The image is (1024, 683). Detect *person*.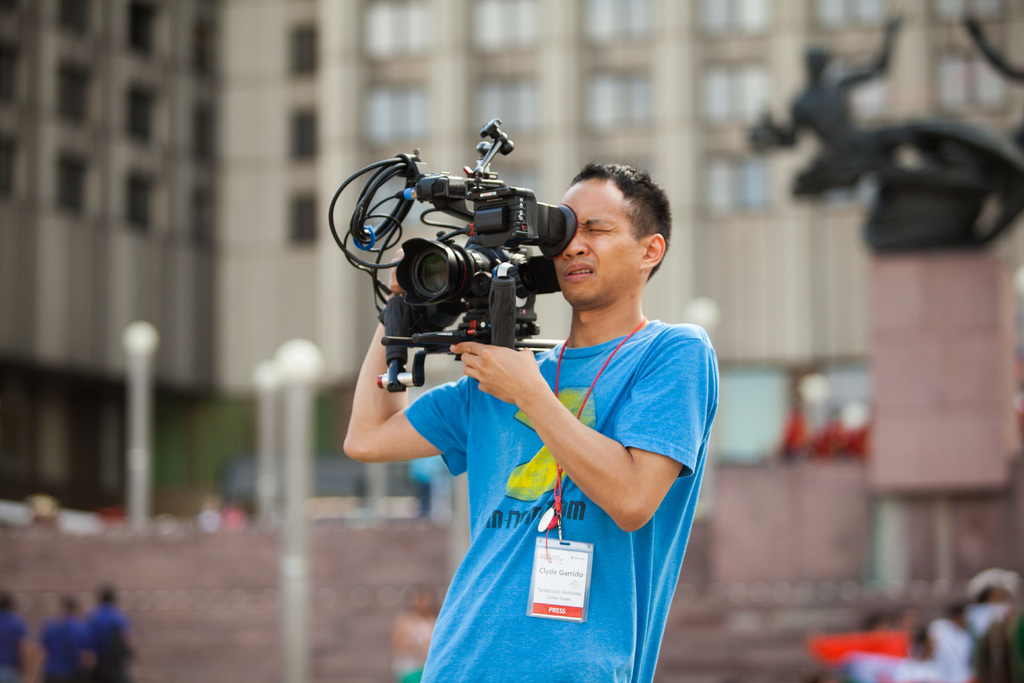
Detection: bbox=[36, 592, 99, 682].
